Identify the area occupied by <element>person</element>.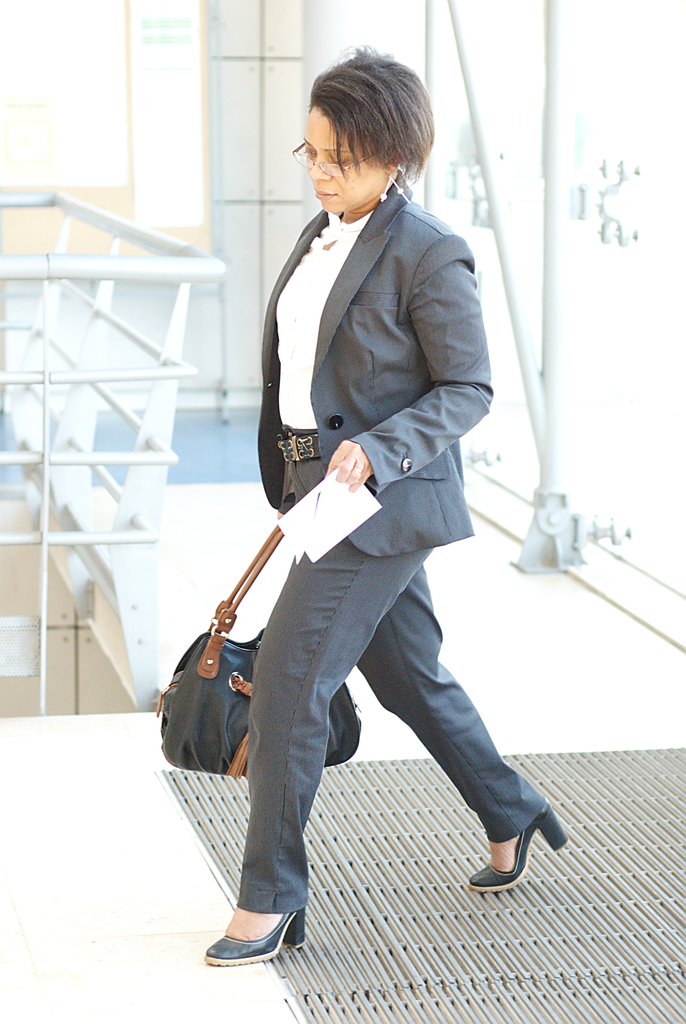
Area: left=184, top=76, right=547, bottom=970.
